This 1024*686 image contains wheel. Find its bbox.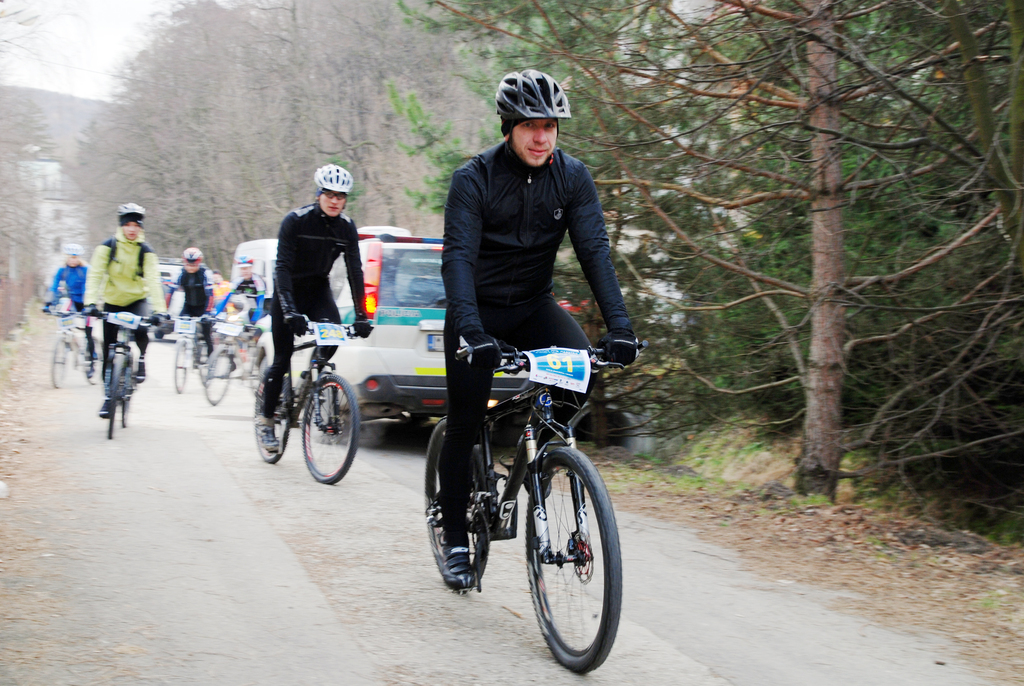
173, 338, 188, 393.
